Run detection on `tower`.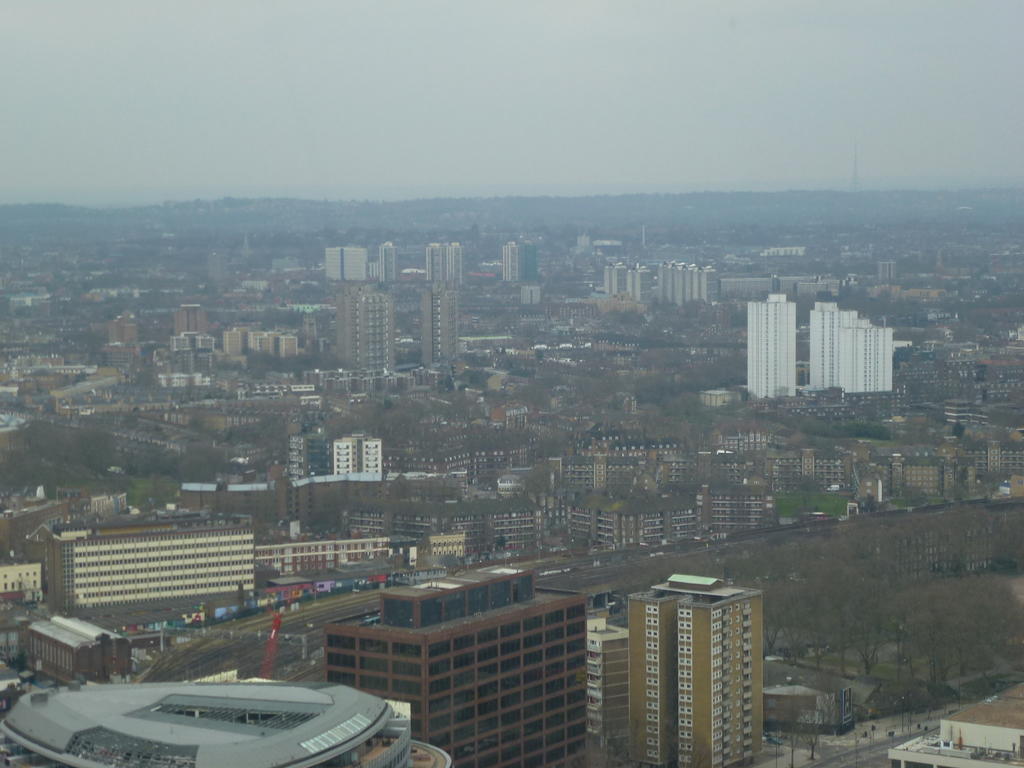
Result: region(501, 242, 518, 280).
